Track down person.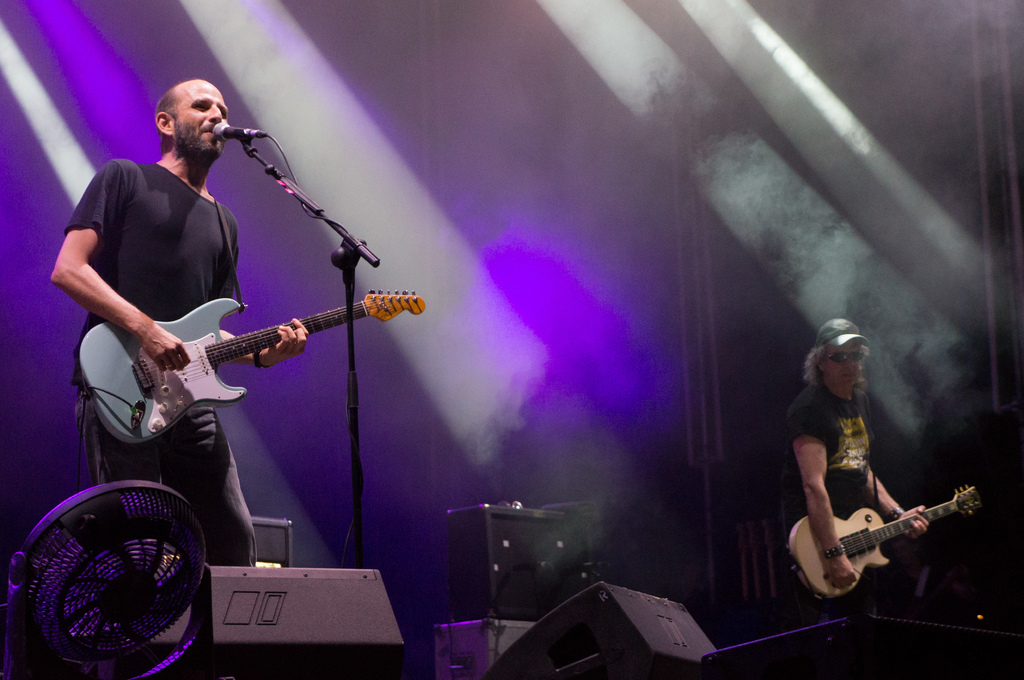
Tracked to detection(54, 78, 308, 581).
